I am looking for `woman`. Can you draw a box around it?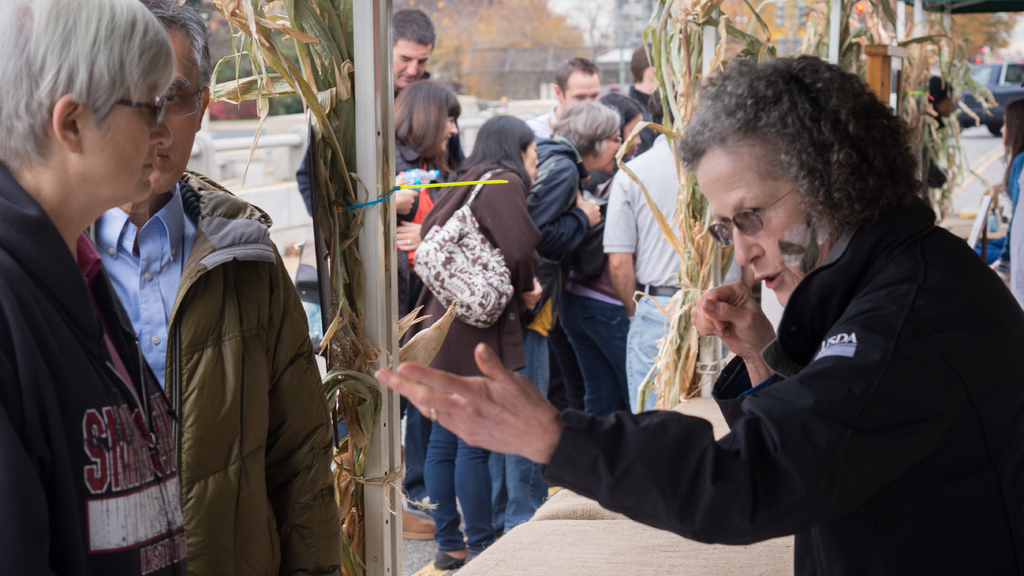
Sure, the bounding box is [x1=971, y1=99, x2=1023, y2=262].
